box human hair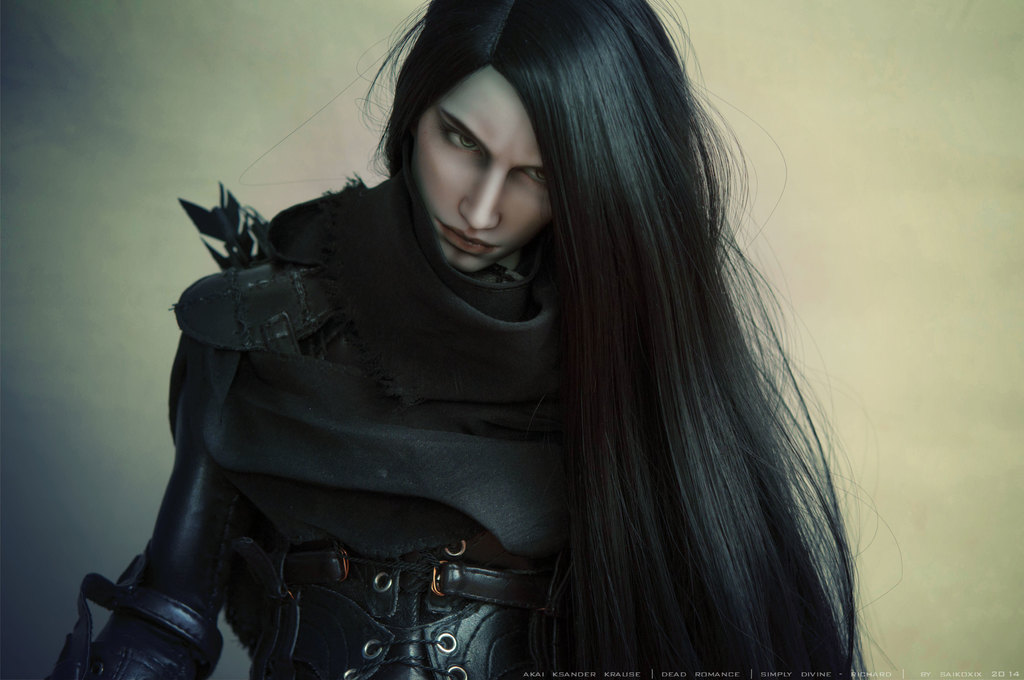
350/0/901/679
